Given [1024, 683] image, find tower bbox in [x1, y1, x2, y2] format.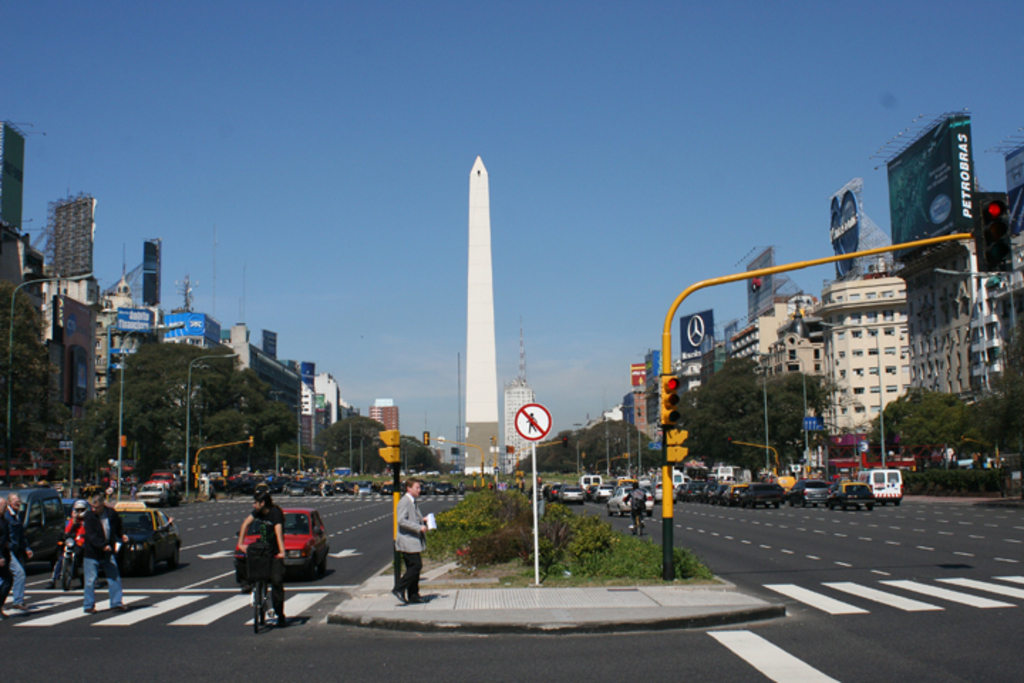
[512, 322, 535, 386].
